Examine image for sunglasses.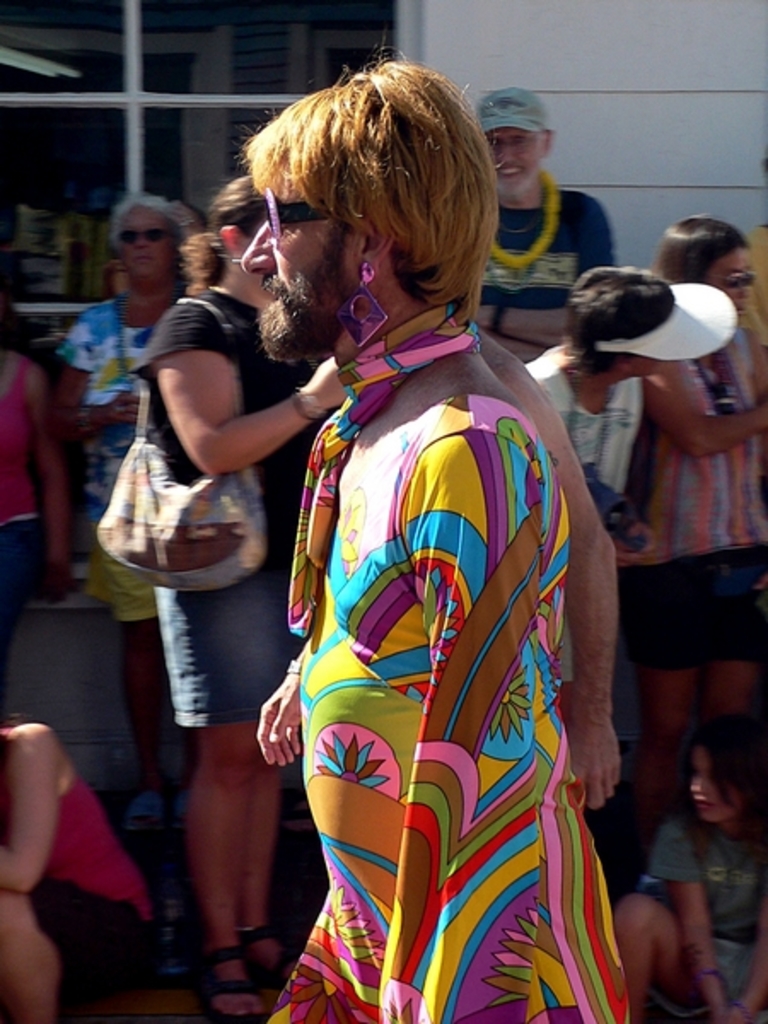
Examination result: left=265, top=184, right=329, bottom=244.
